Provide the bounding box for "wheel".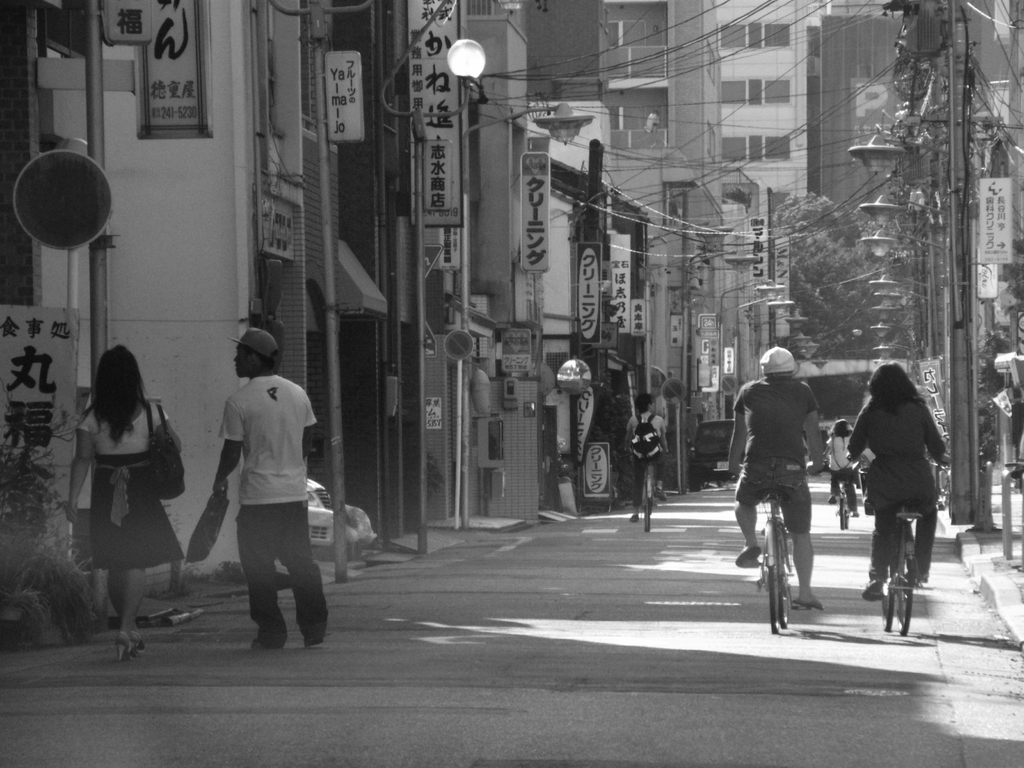
877:553:892:637.
